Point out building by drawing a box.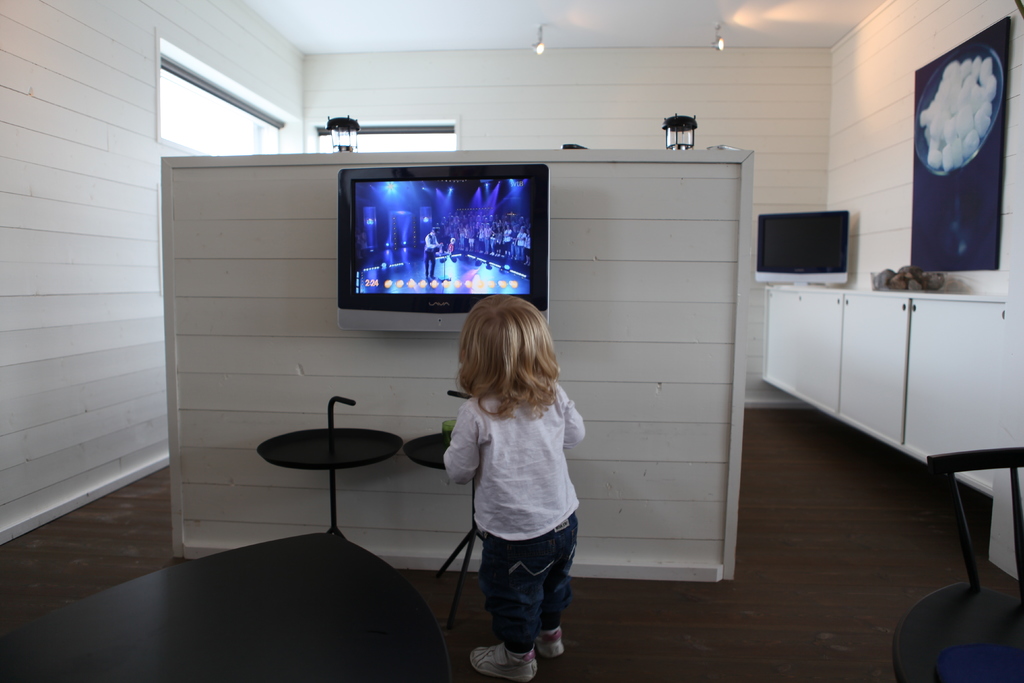
box(0, 0, 1023, 682).
